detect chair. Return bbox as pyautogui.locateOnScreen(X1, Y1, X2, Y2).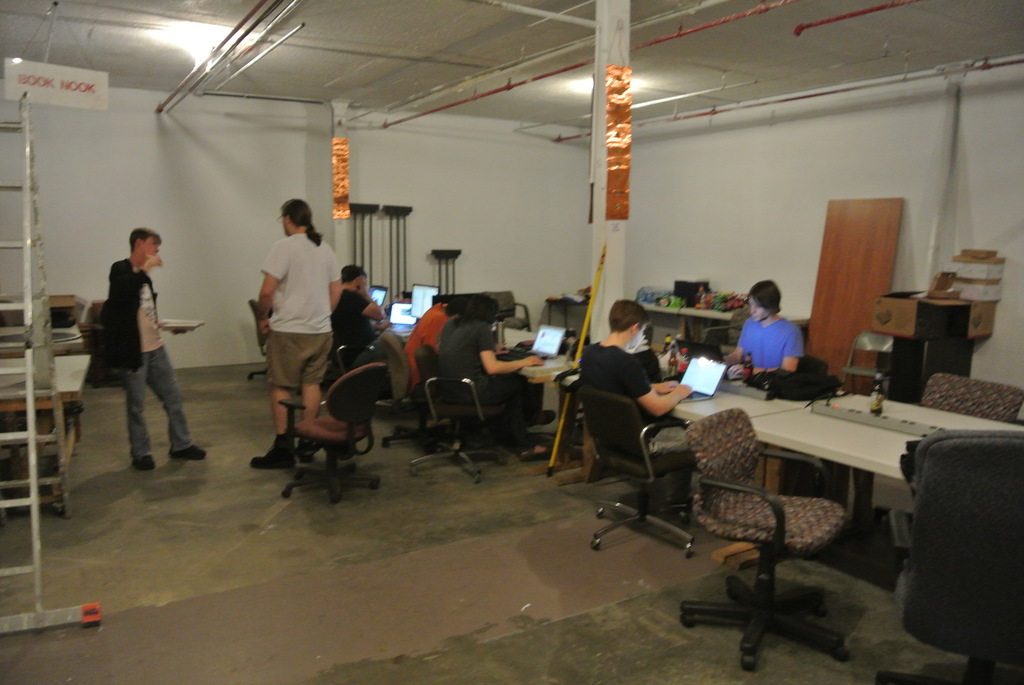
pyautogui.locateOnScreen(676, 431, 845, 677).
